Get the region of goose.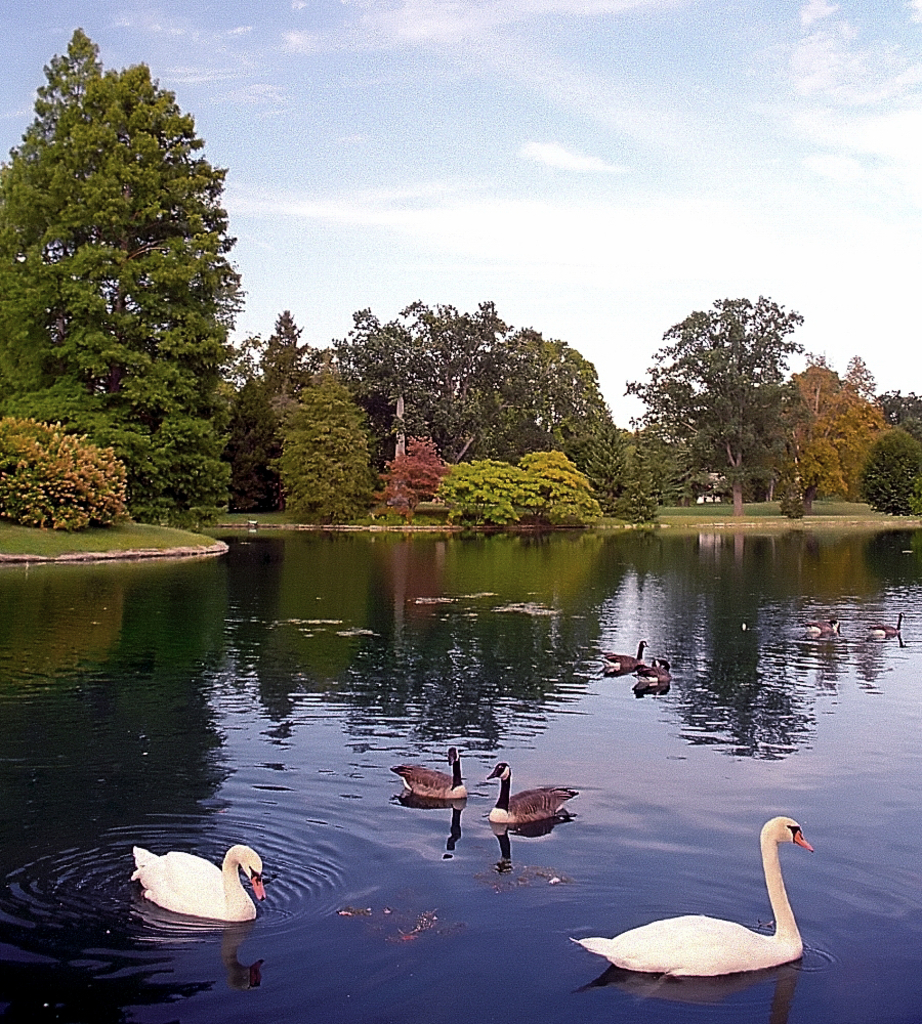
bbox=(634, 657, 668, 693).
